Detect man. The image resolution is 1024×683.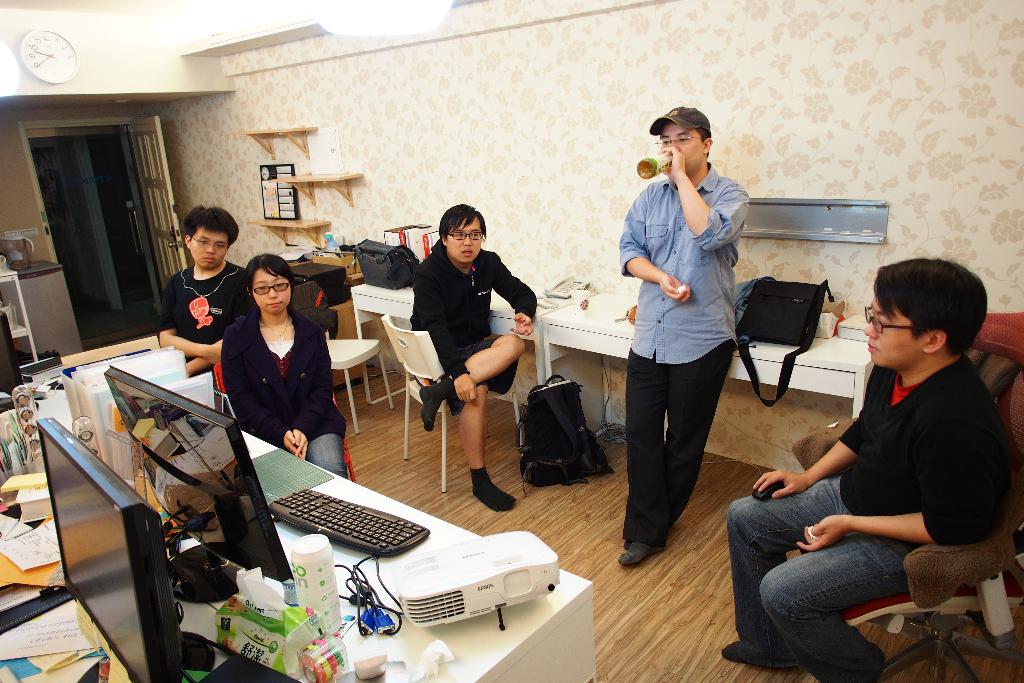
crop(150, 206, 245, 377).
